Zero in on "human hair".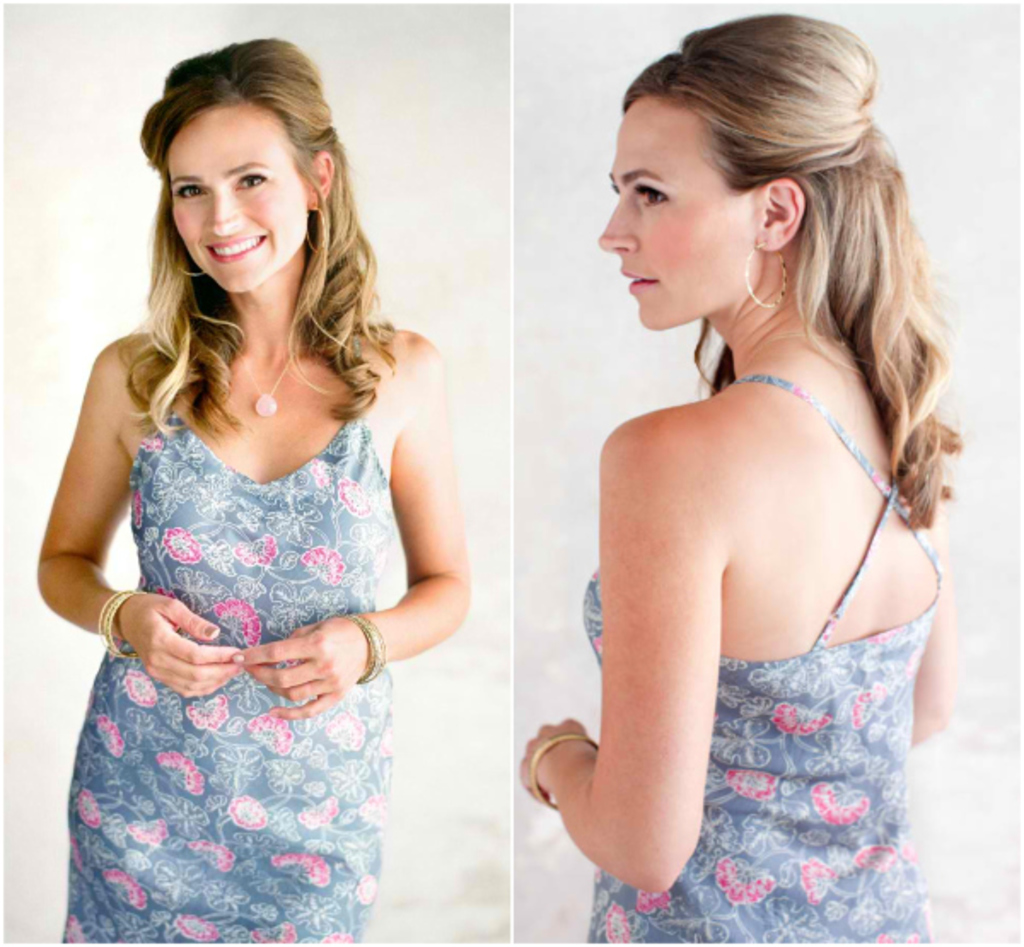
Zeroed in: crop(614, 5, 964, 515).
